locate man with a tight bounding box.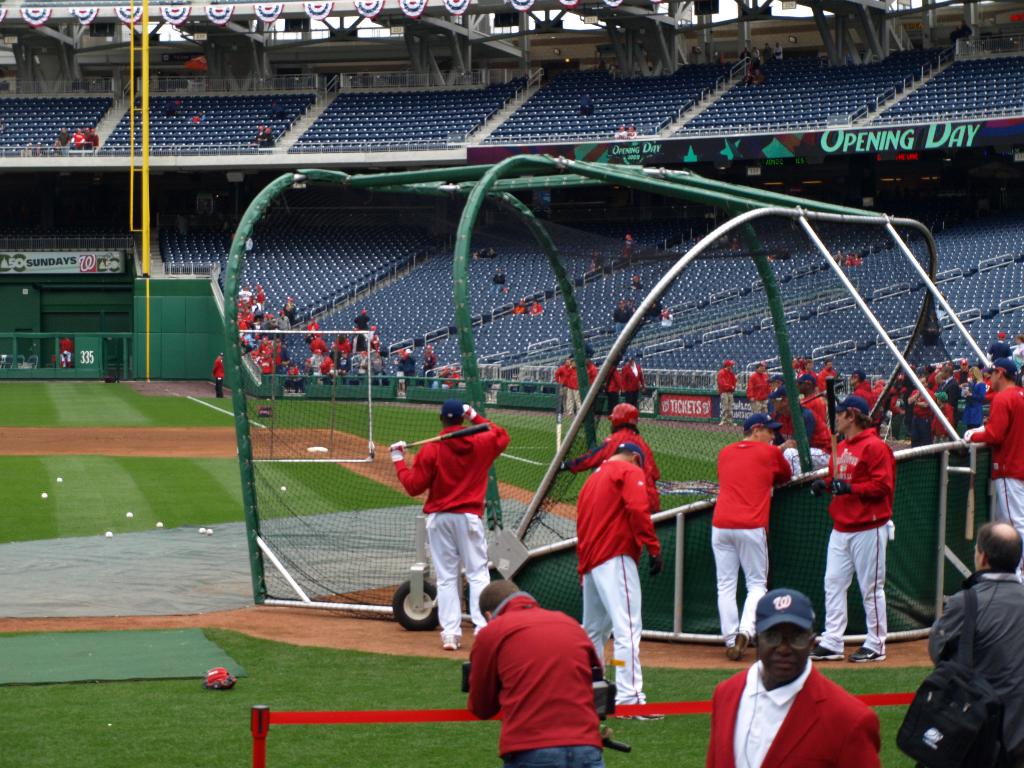
x1=811, y1=399, x2=892, y2=662.
